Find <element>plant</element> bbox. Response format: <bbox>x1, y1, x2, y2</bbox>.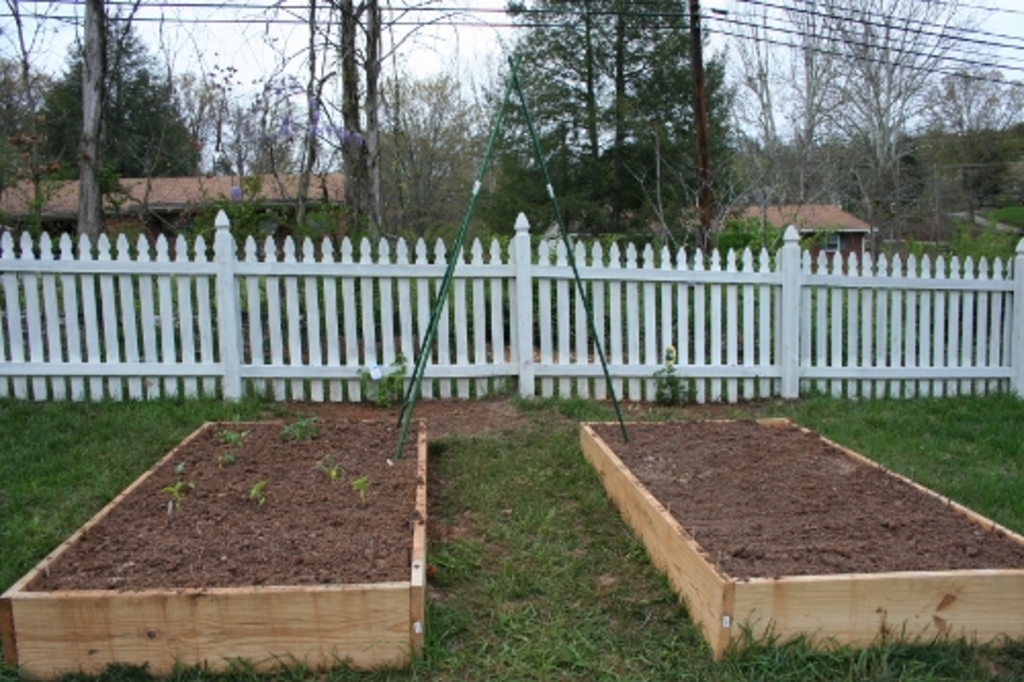
<bbox>348, 477, 369, 502</bbox>.
